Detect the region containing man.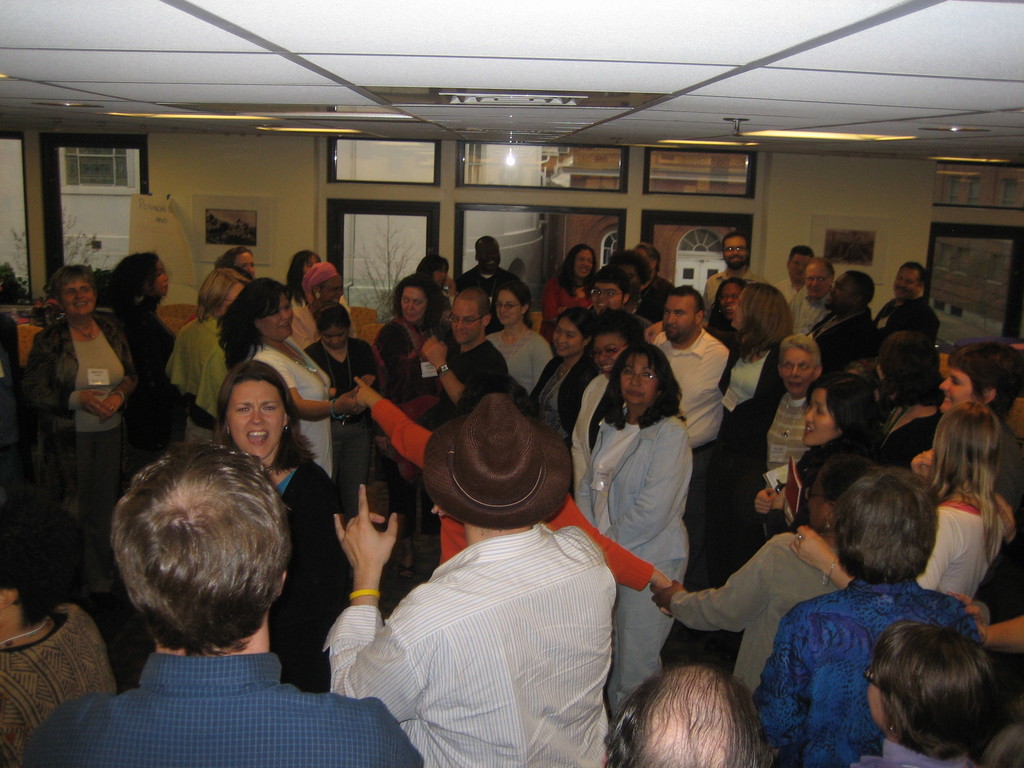
<bbox>422, 291, 512, 410</bbox>.
